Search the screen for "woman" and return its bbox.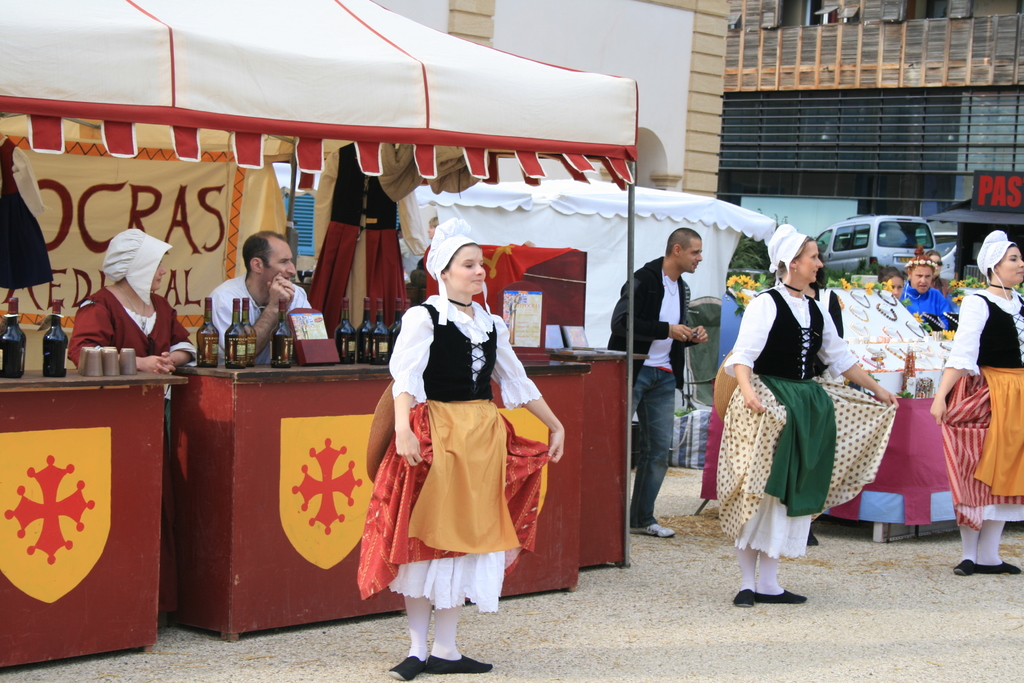
Found: Rect(716, 222, 899, 610).
